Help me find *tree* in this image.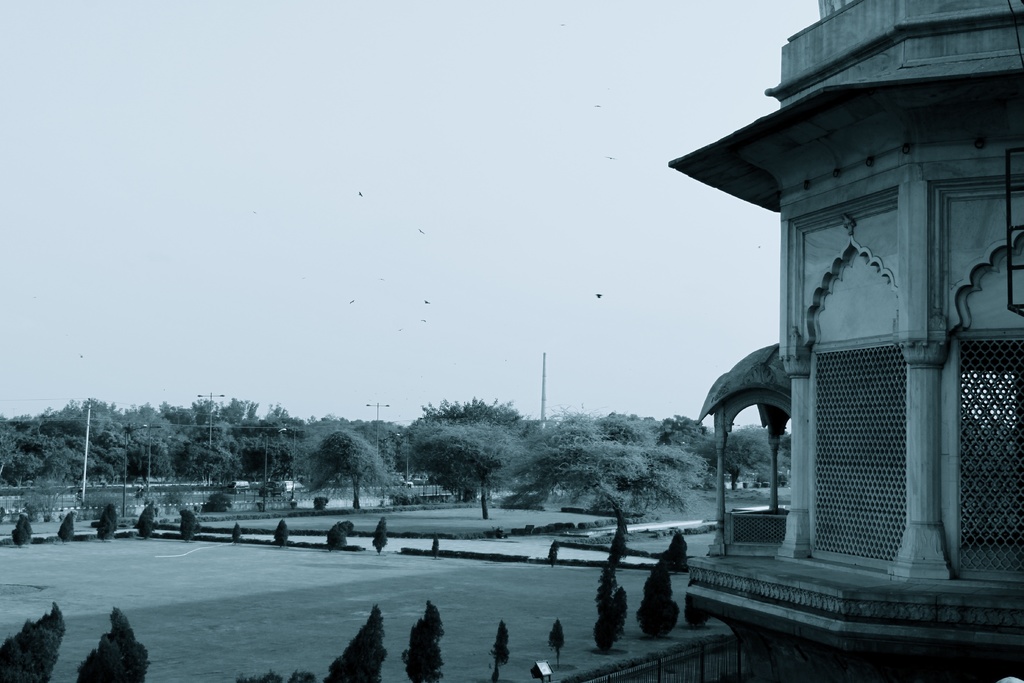
Found it: rect(163, 399, 193, 428).
